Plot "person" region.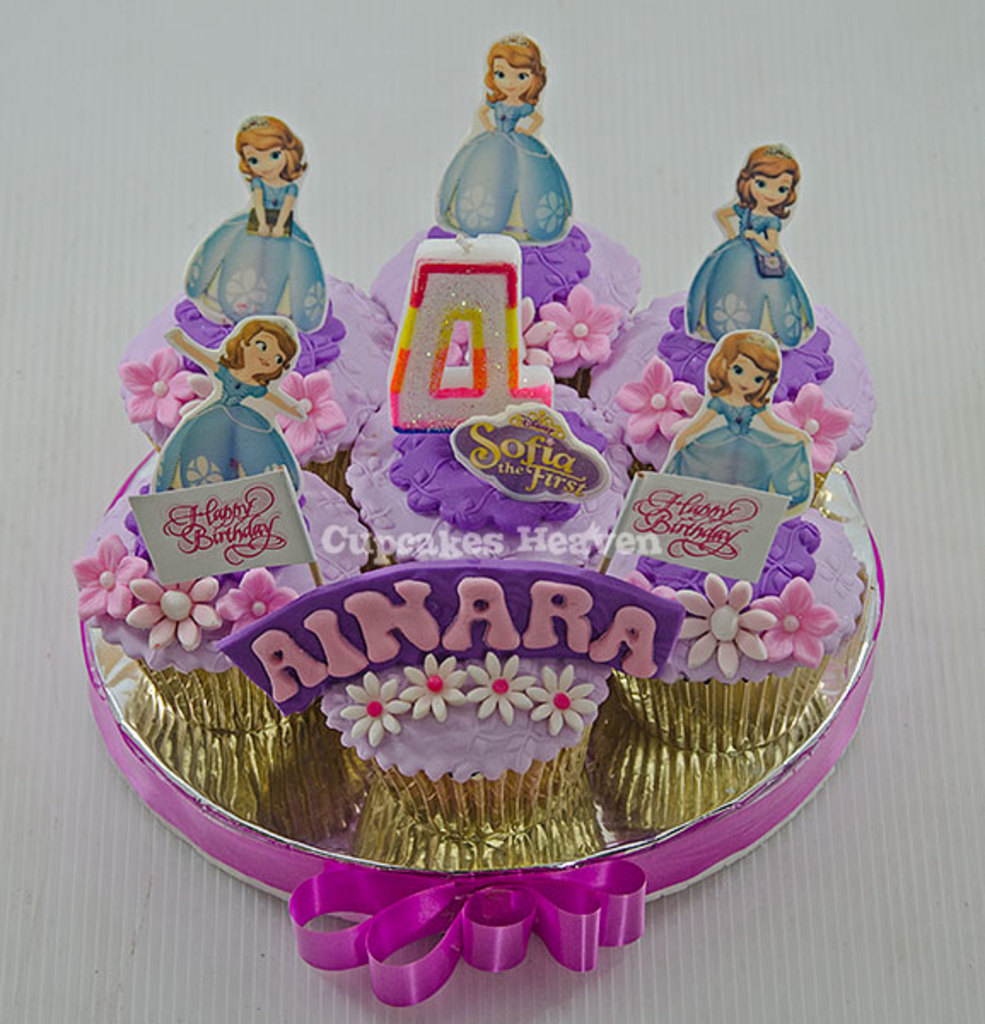
Plotted at 686 343 814 500.
